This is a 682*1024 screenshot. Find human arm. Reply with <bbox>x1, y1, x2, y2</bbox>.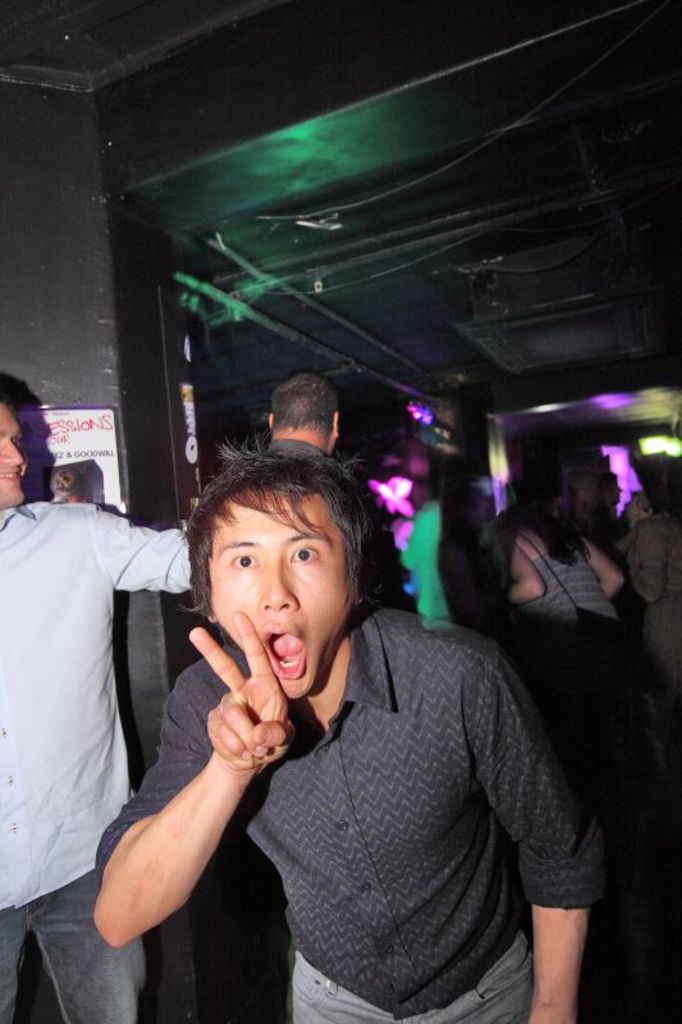
<bbox>113, 609, 325, 916</bbox>.
